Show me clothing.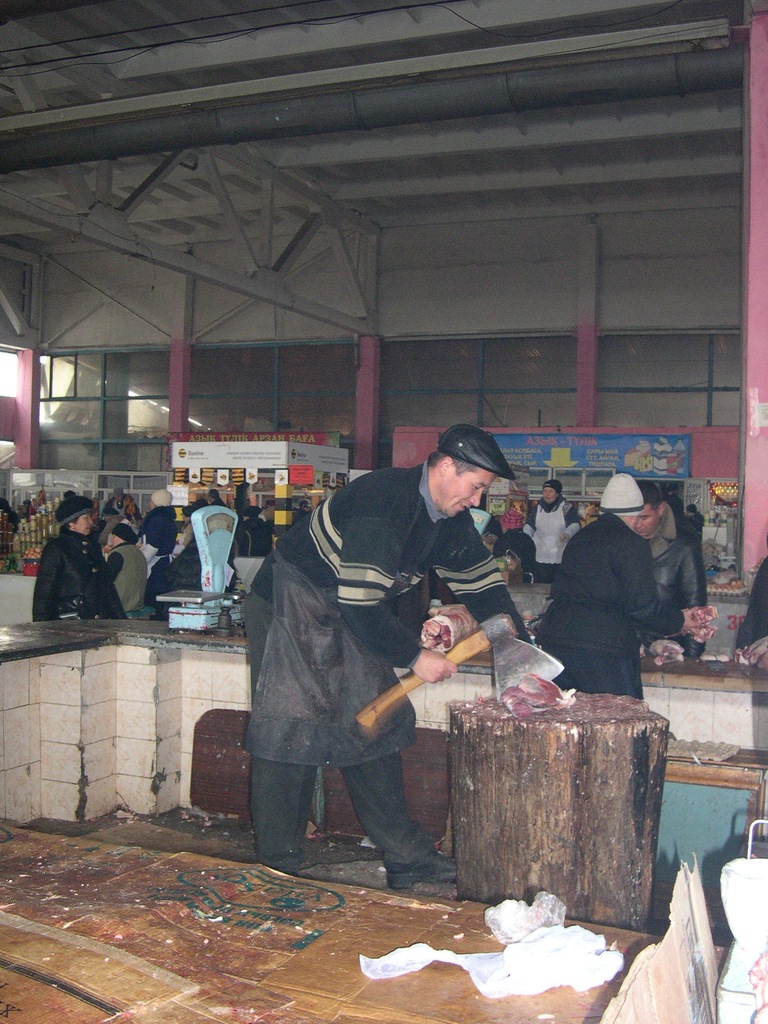
clothing is here: [30, 531, 119, 627].
